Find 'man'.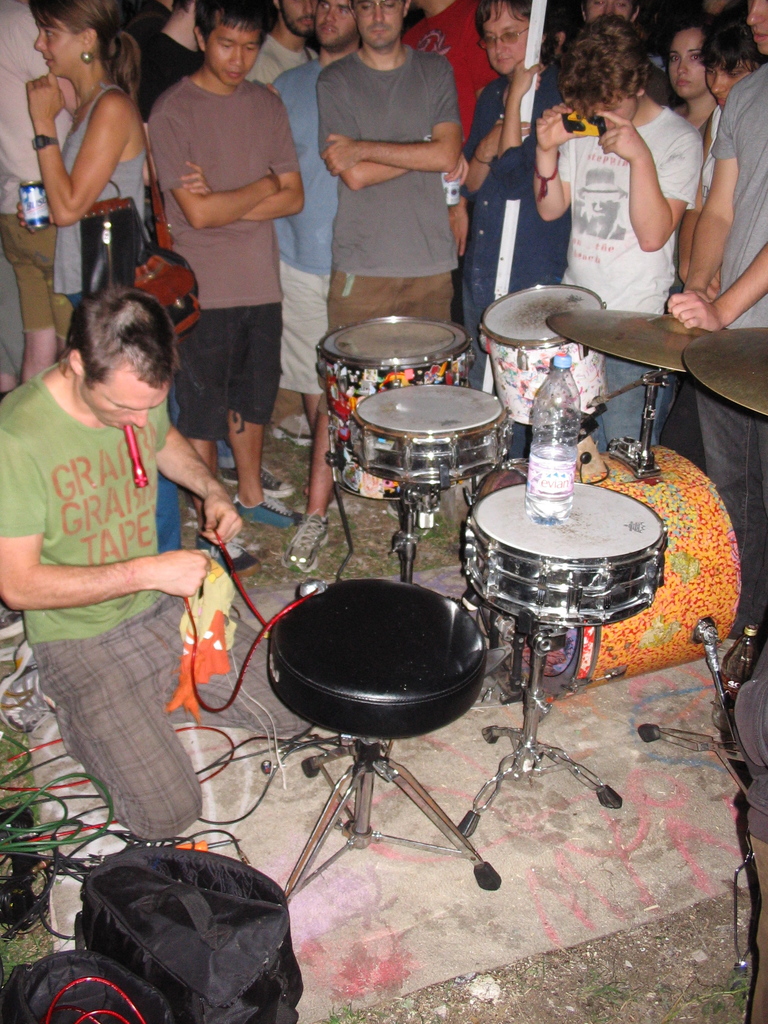
<box>641,0,767,617</box>.
